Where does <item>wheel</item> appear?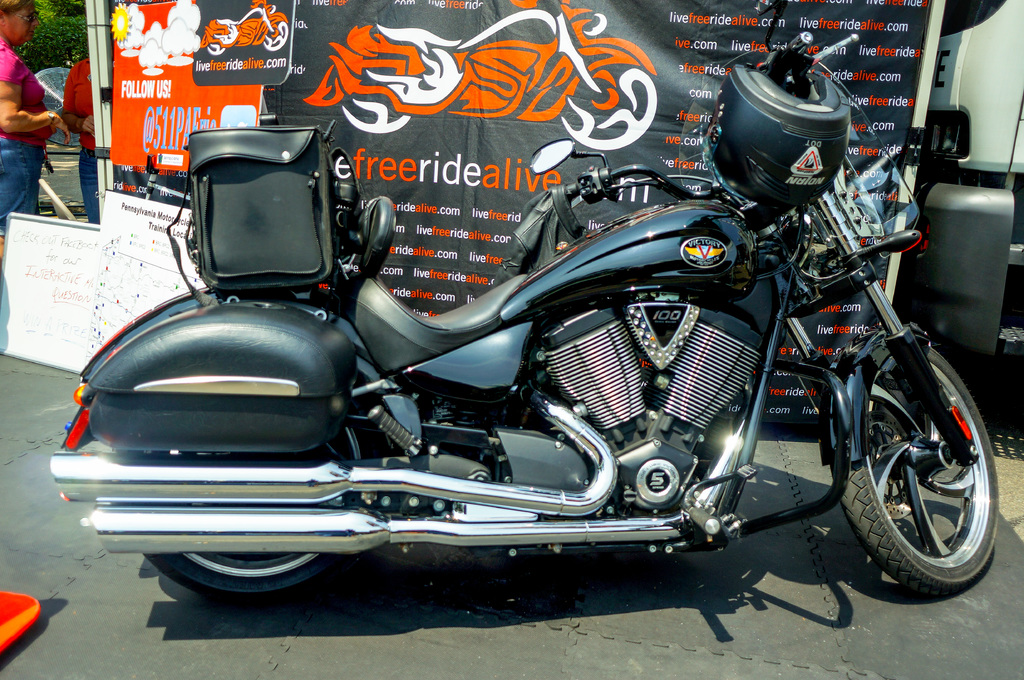
Appears at locate(833, 349, 1008, 604).
